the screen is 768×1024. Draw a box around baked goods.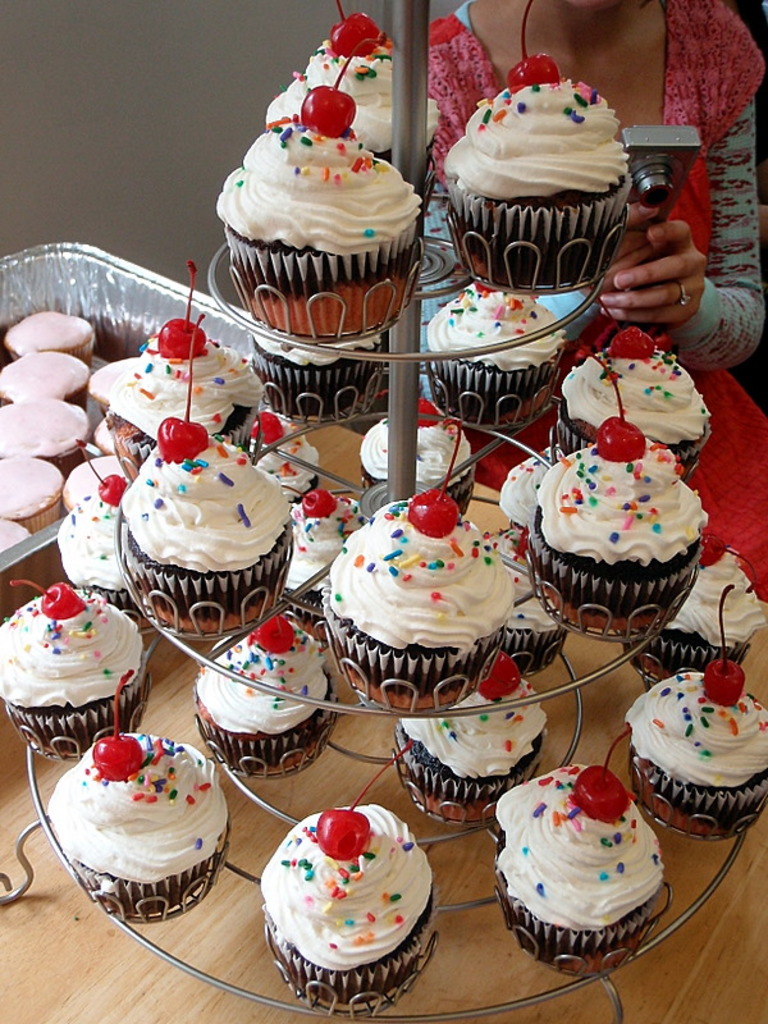
<region>116, 315, 264, 472</region>.
